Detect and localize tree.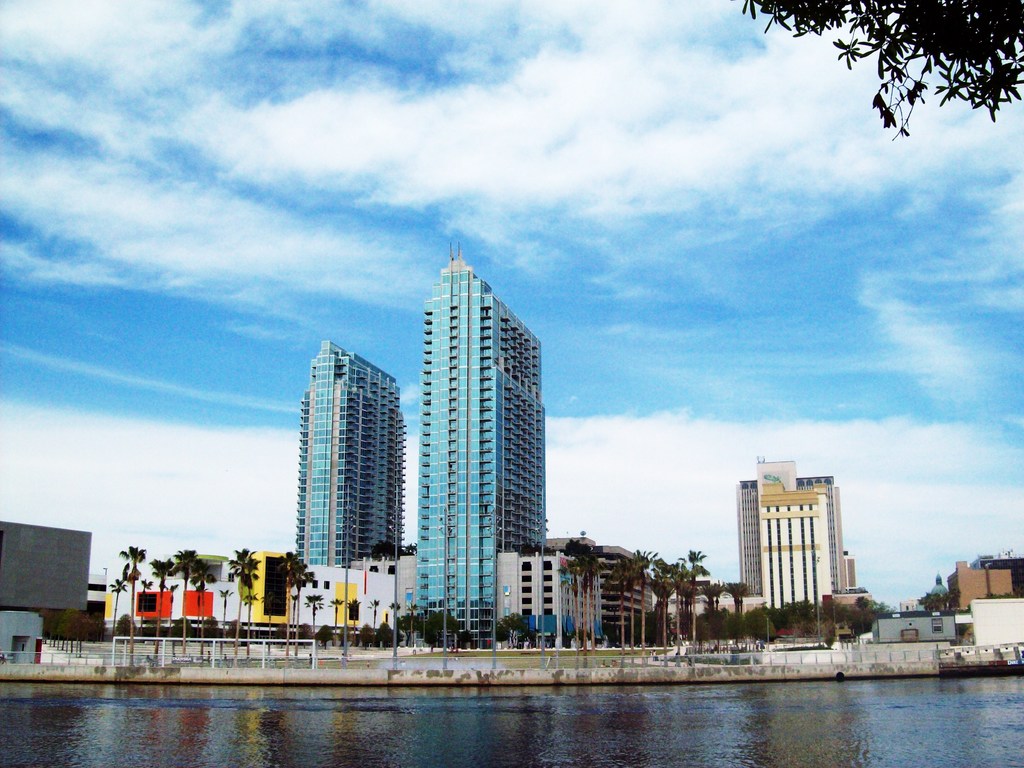
Localized at (left=168, top=546, right=200, bottom=652).
